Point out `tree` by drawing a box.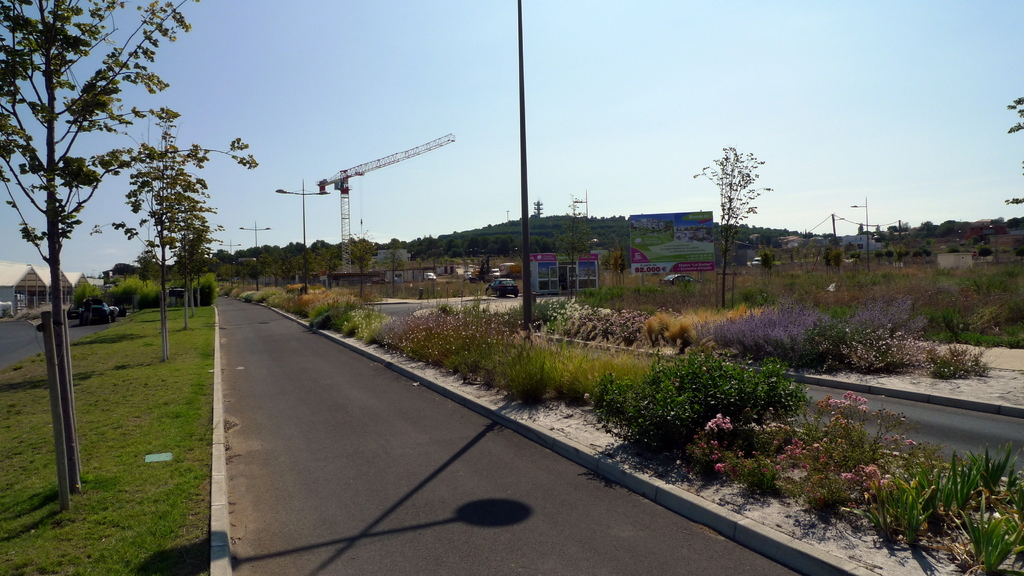
118 121 216 360.
